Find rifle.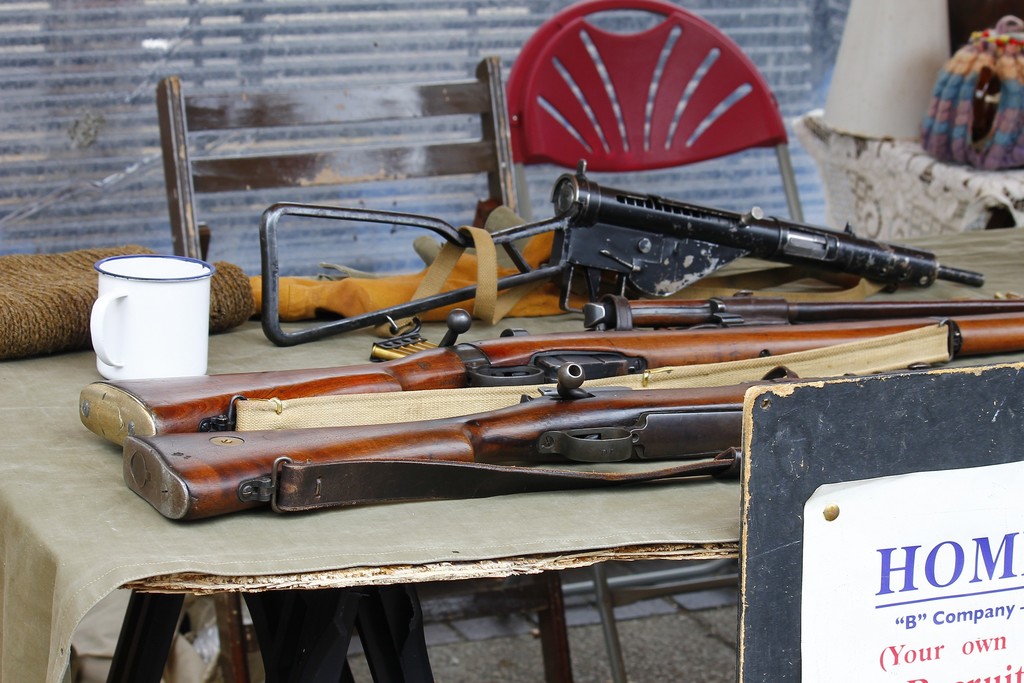
Rect(30, 139, 983, 558).
